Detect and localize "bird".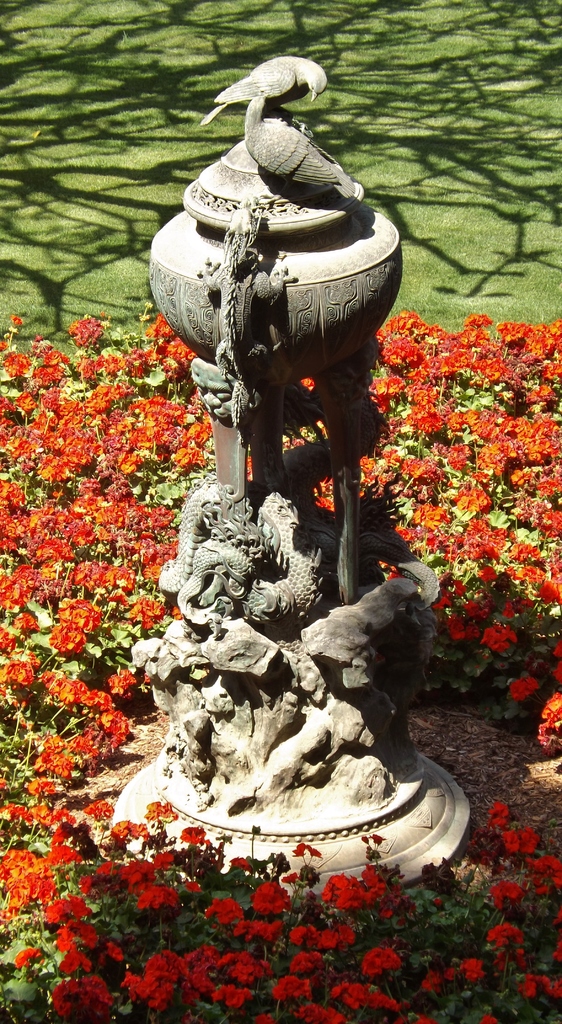
Localized at {"left": 200, "top": 58, "right": 329, "bottom": 124}.
